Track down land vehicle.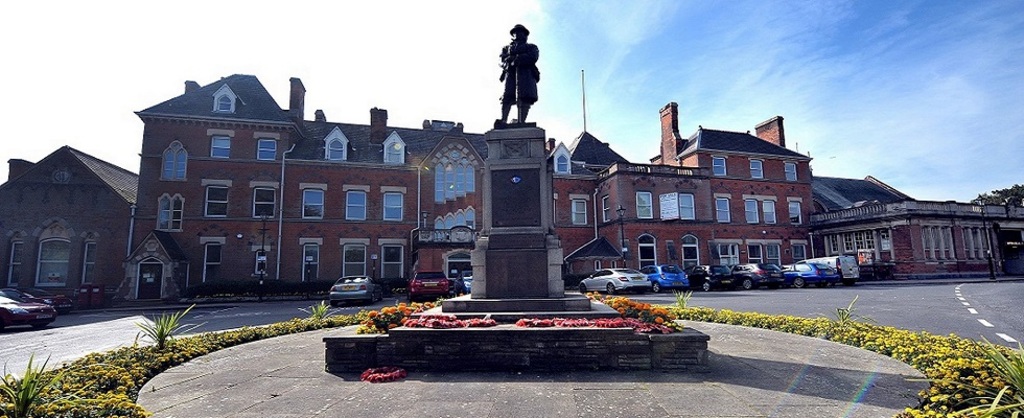
Tracked to 679,262,732,293.
